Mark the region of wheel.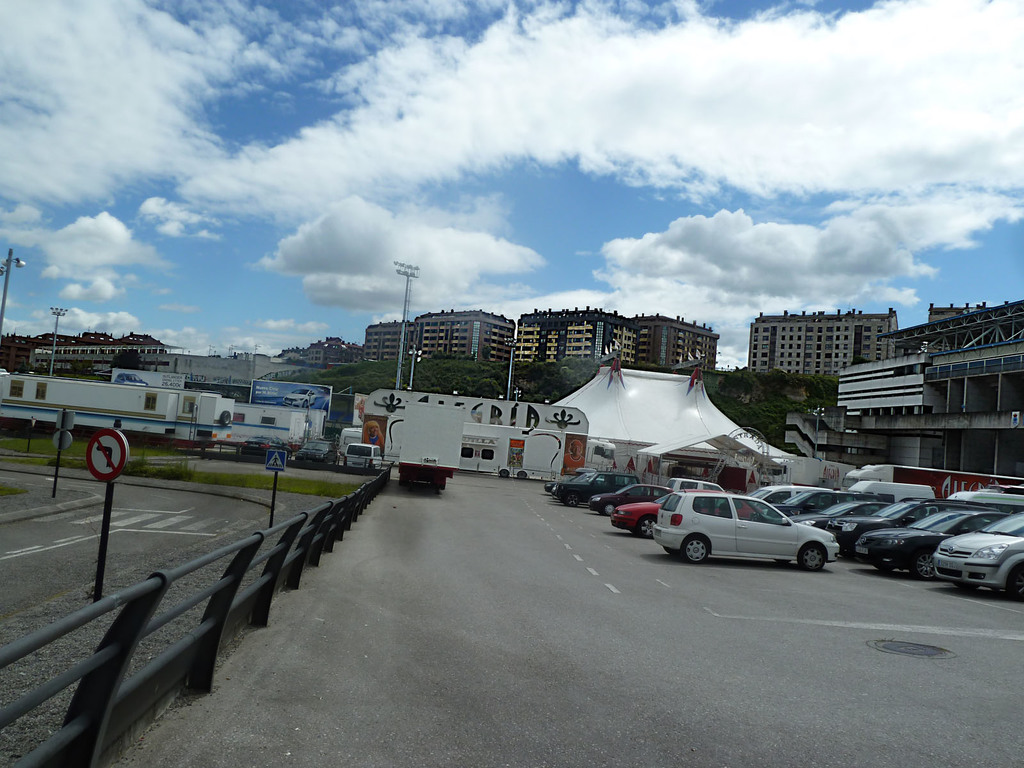
Region: x1=605, y1=502, x2=616, y2=515.
